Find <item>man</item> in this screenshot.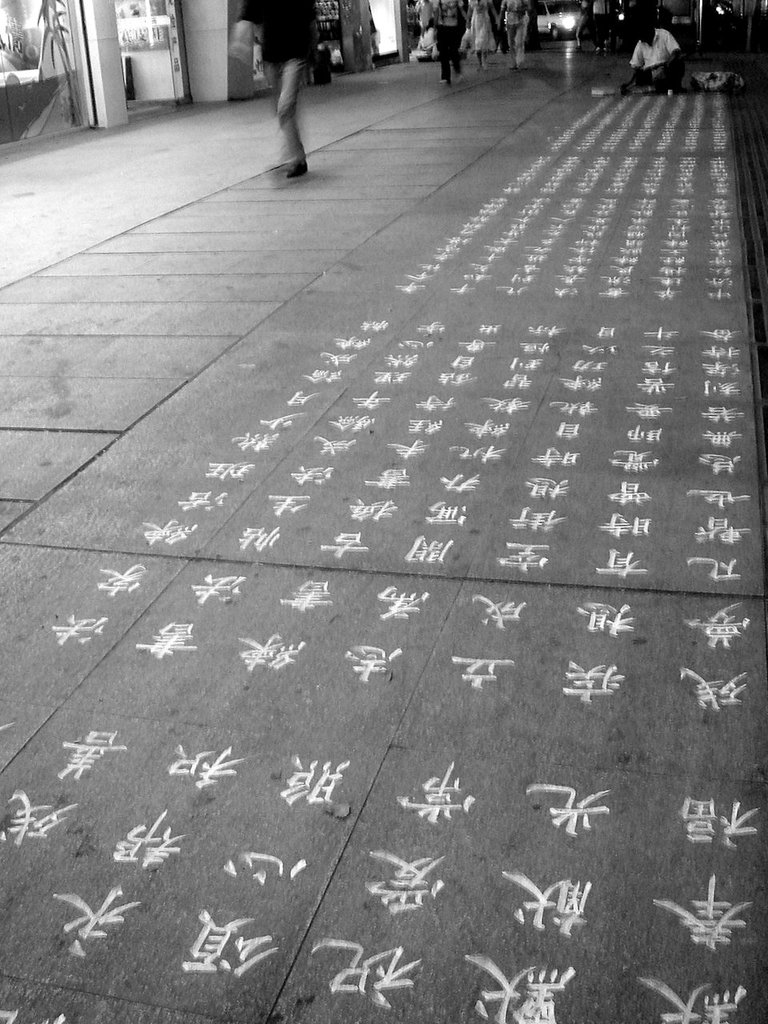
The bounding box for <item>man</item> is 506,0,526,43.
